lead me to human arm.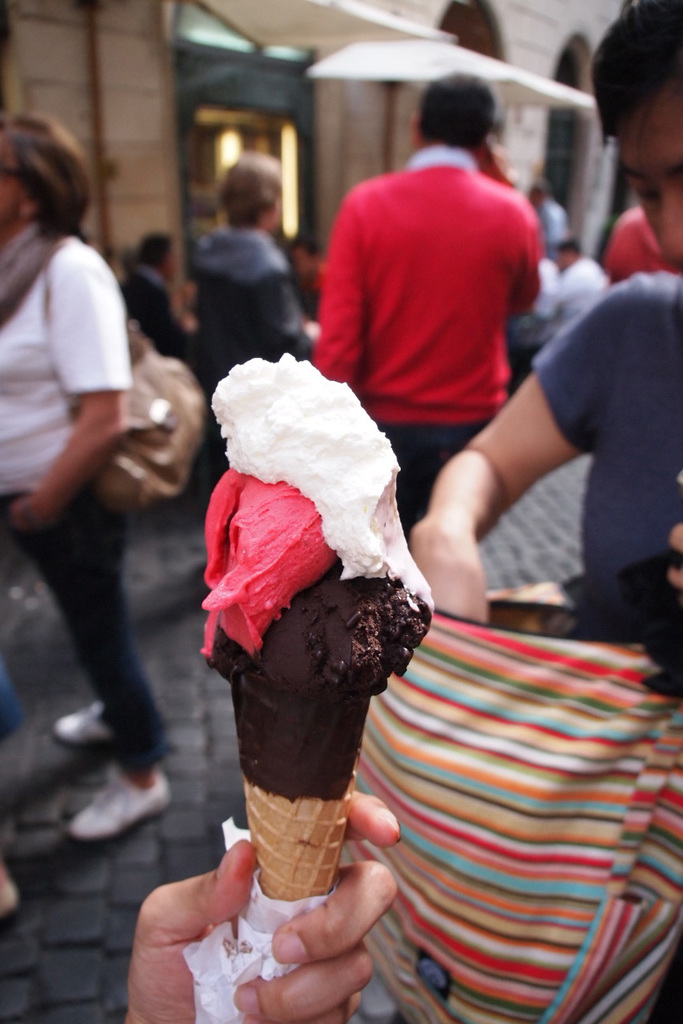
Lead to (left=410, top=269, right=659, bottom=626).
